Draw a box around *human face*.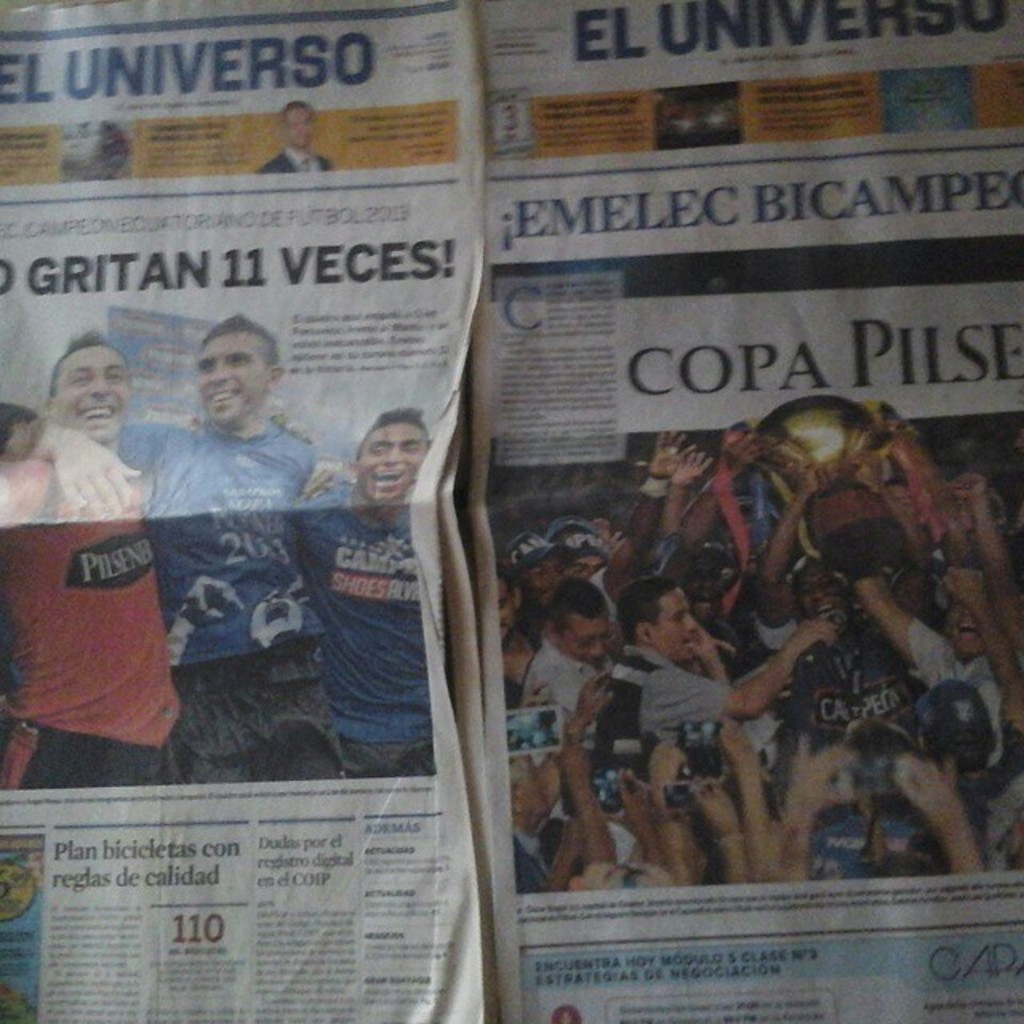
(left=355, top=419, right=424, bottom=509).
